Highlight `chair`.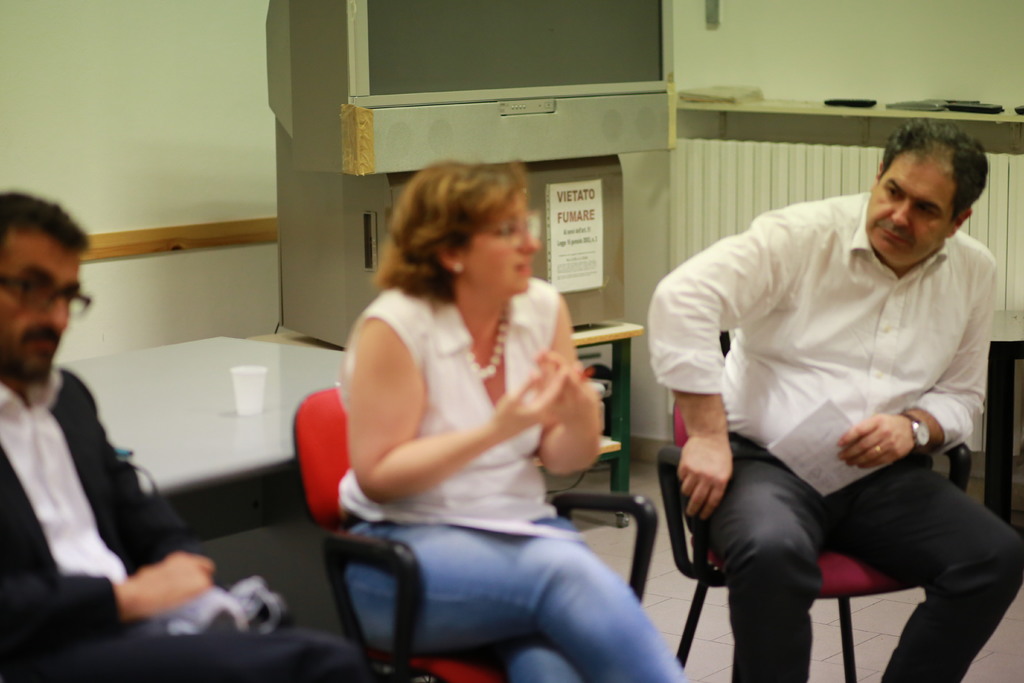
Highlighted region: [661, 378, 945, 682].
